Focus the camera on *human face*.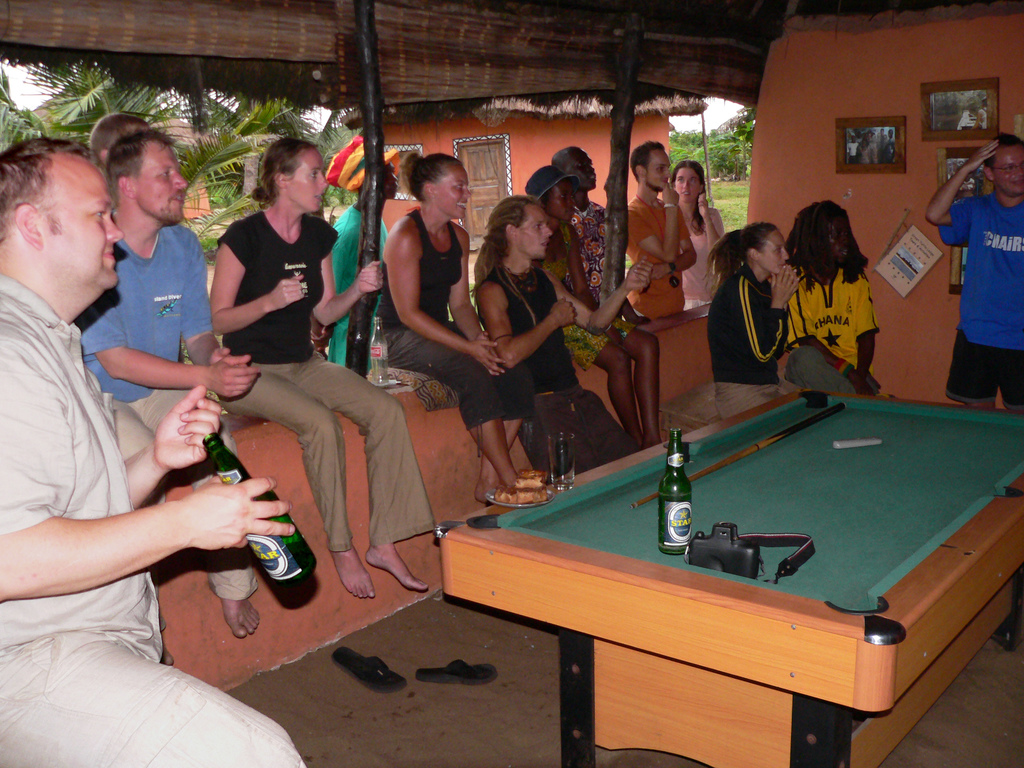
Focus region: bbox=[826, 214, 849, 267].
